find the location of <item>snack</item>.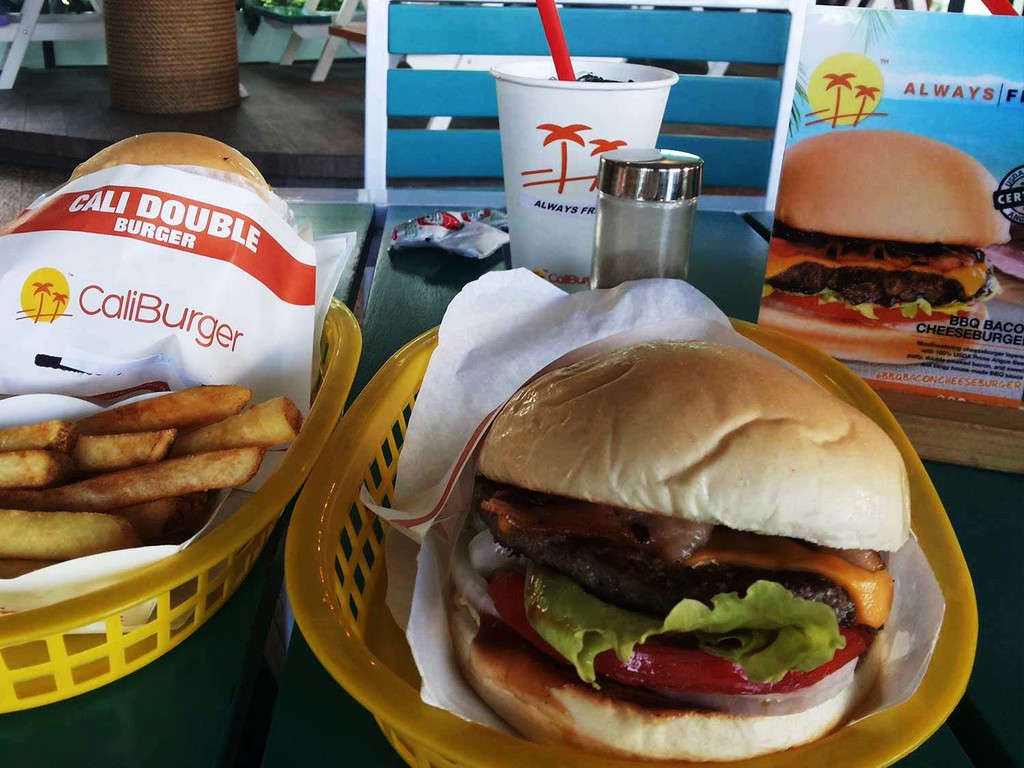
Location: 68 131 267 188.
